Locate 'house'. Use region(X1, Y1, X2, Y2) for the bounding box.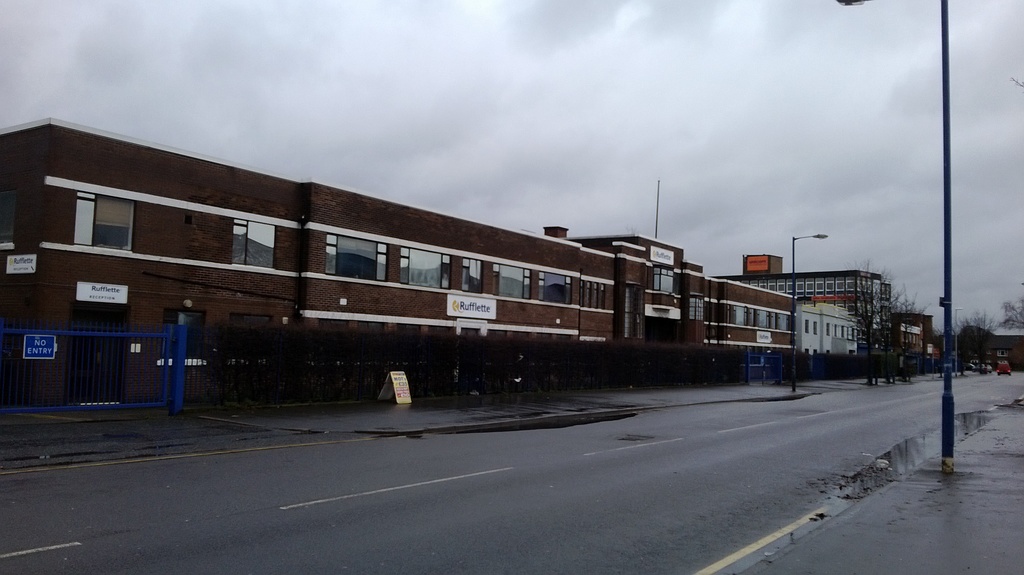
region(0, 118, 800, 414).
